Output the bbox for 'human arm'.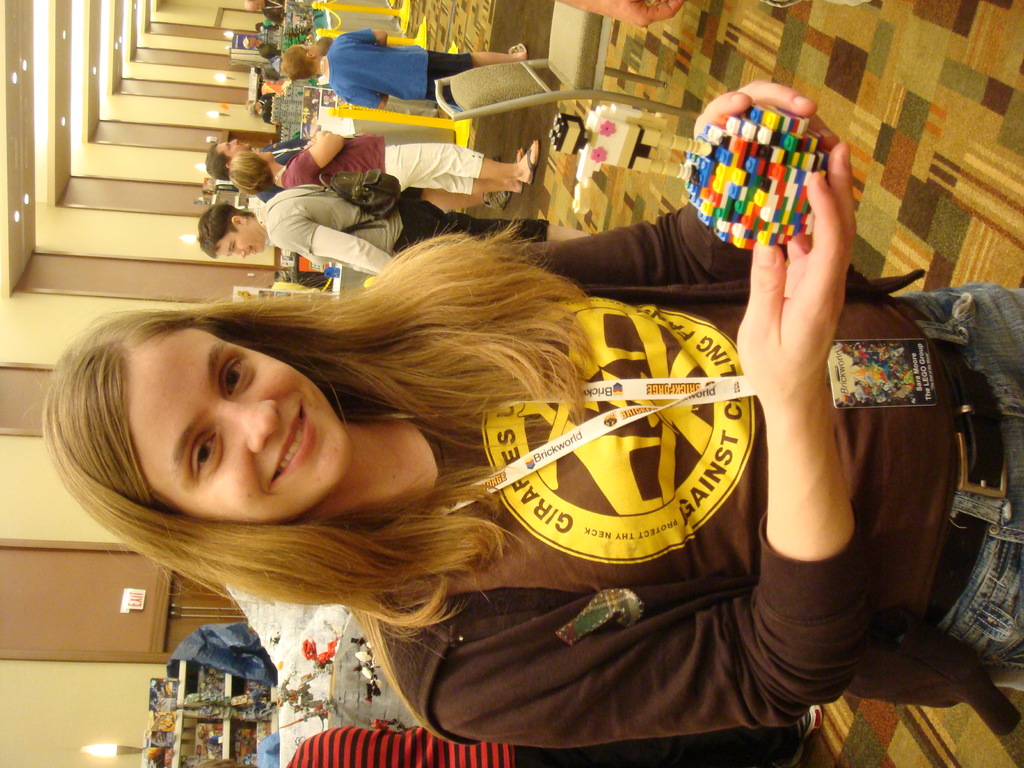
x1=291, y1=123, x2=352, y2=180.
